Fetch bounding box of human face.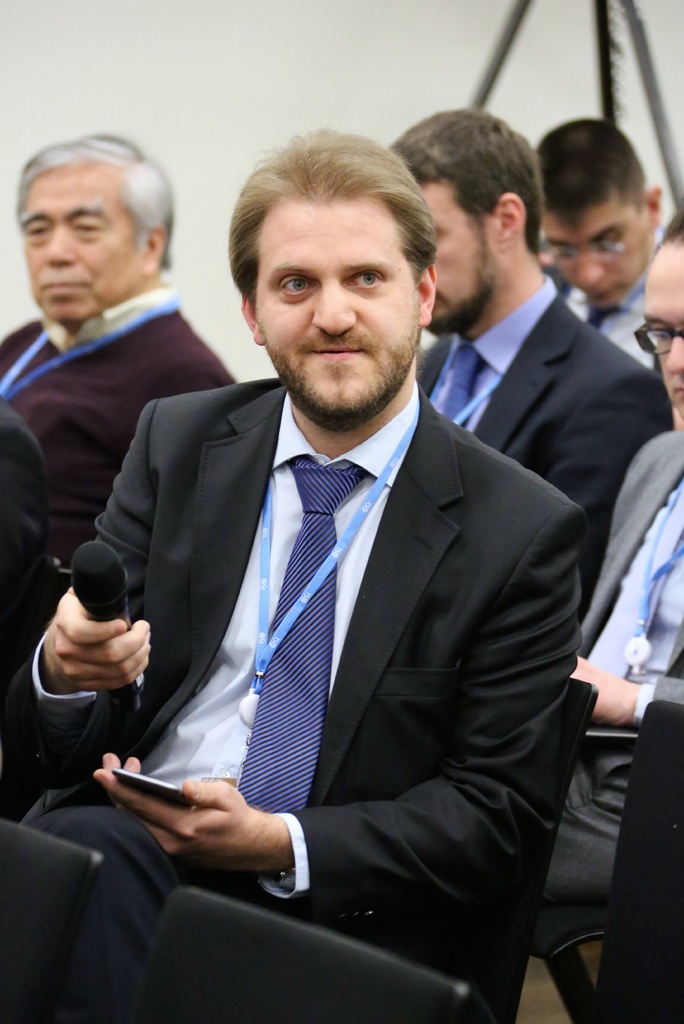
Bbox: Rect(24, 168, 141, 319).
